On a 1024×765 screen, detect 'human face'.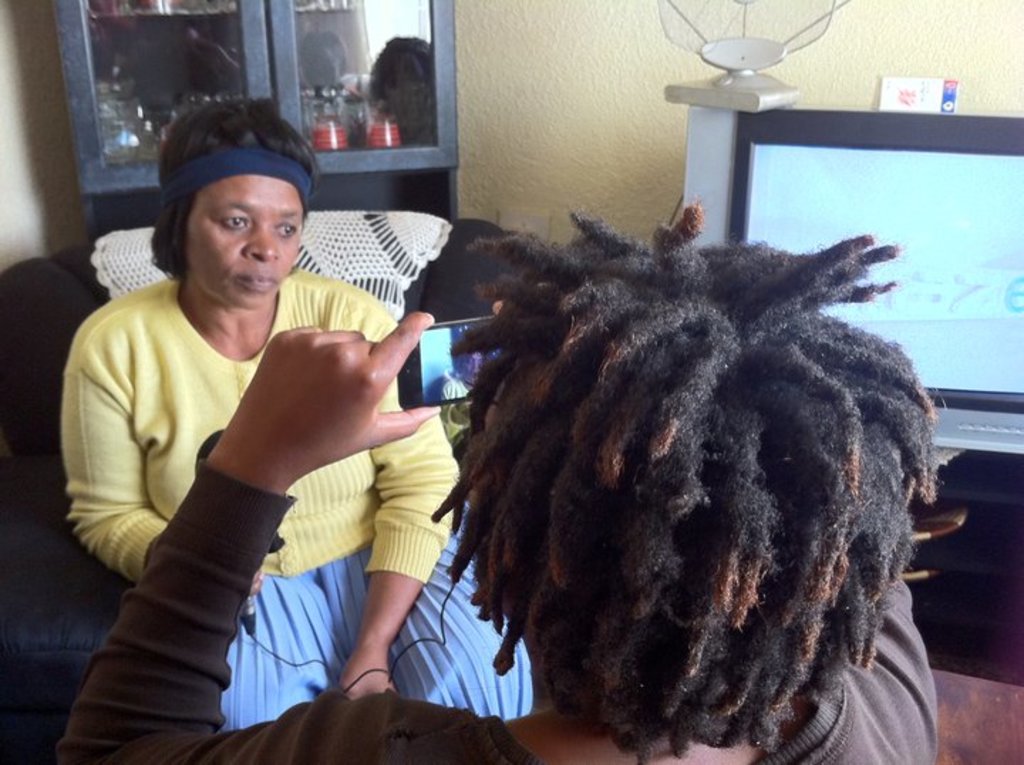
183,176,300,310.
